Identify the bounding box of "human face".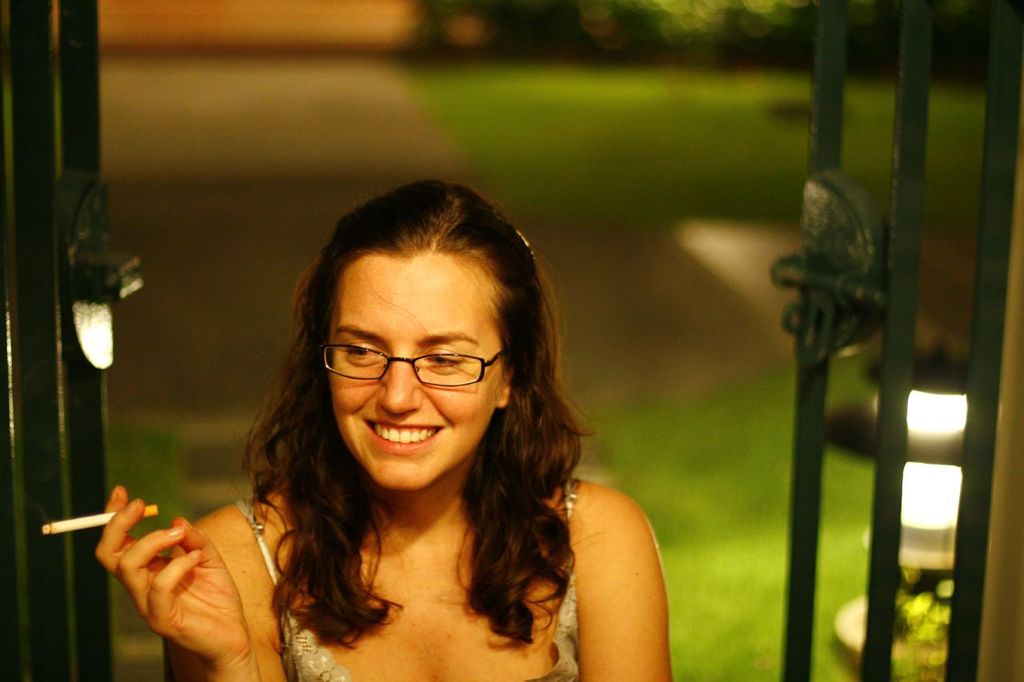
<region>333, 246, 510, 494</region>.
